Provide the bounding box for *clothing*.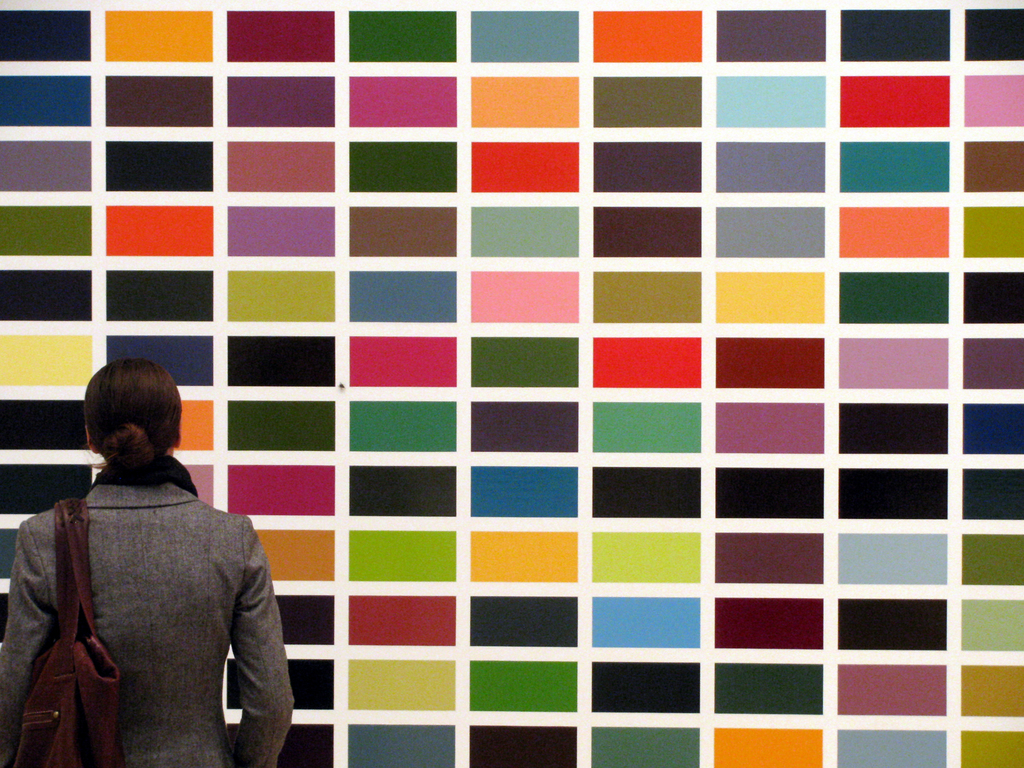
0 442 292 767.
